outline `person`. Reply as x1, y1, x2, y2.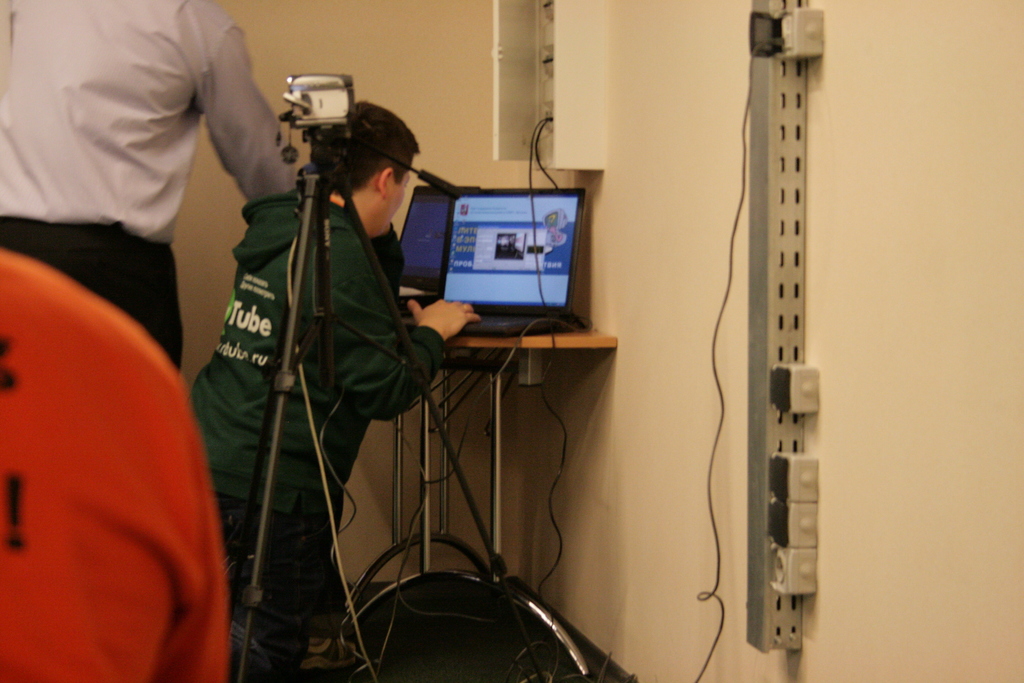
0, 0, 298, 370.
